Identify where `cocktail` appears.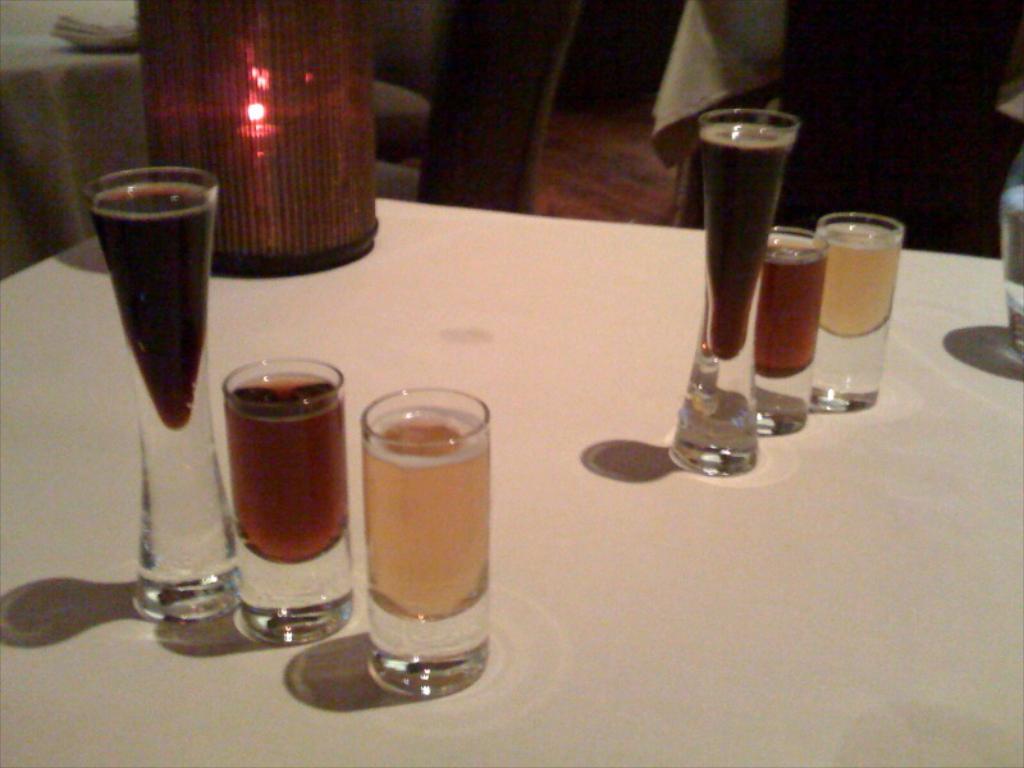
Appears at pyautogui.locateOnScreen(216, 357, 358, 650).
